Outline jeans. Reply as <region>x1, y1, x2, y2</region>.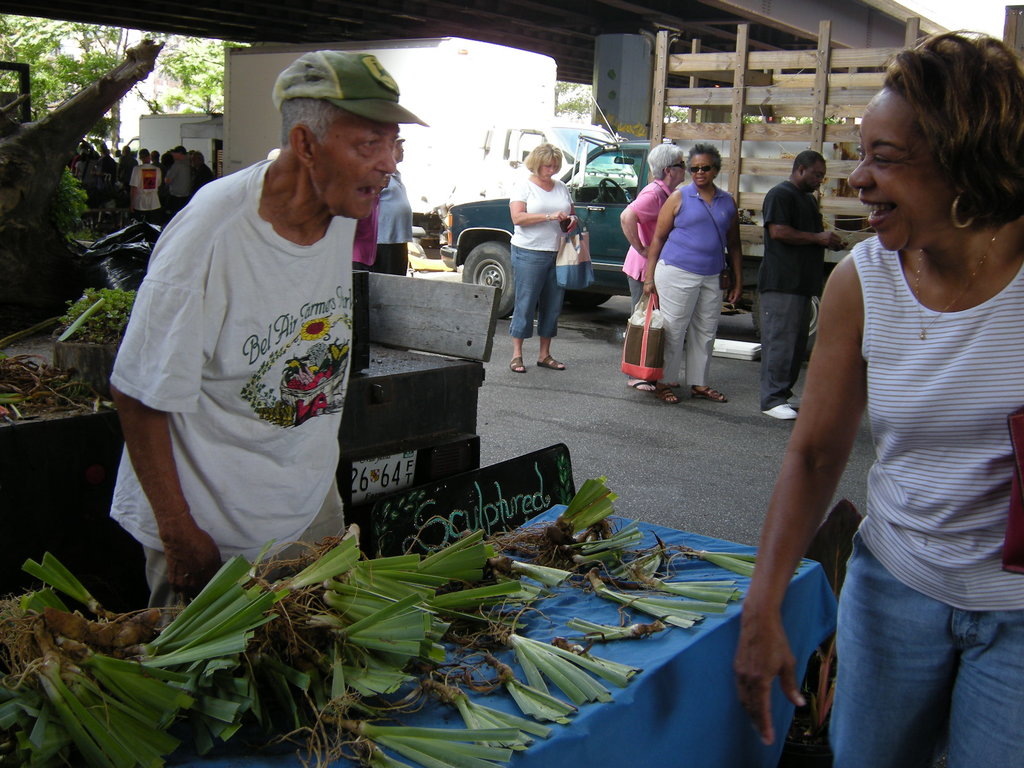
<region>833, 561, 1004, 766</region>.
